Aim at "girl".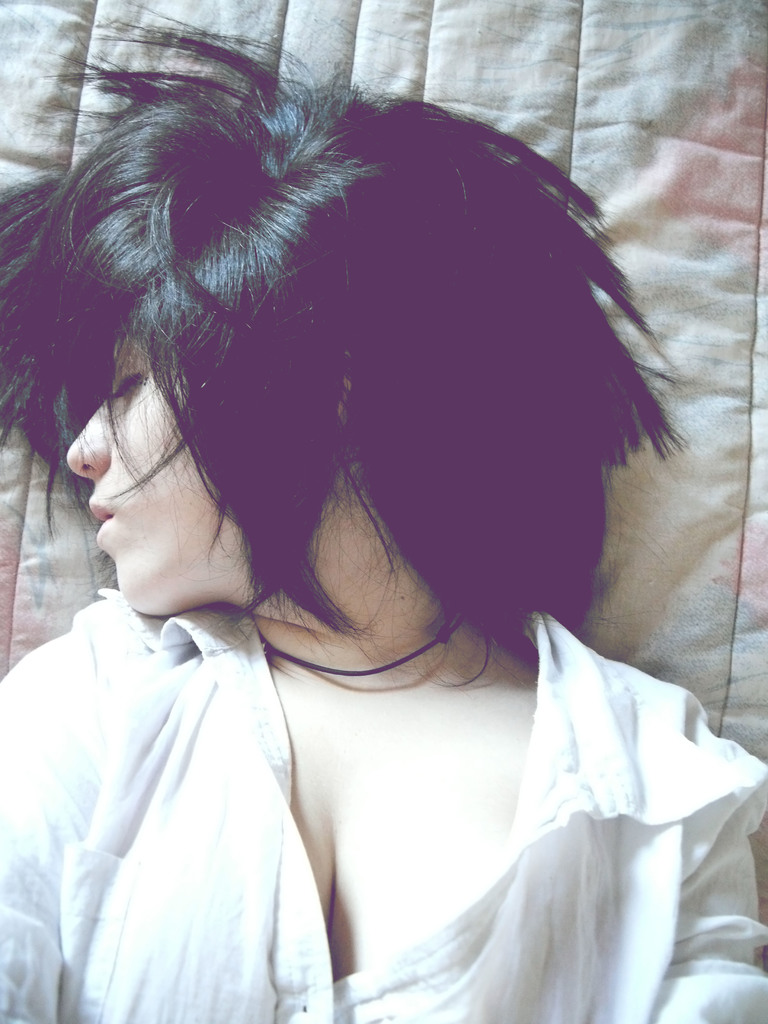
Aimed at (left=0, top=49, right=741, bottom=1015).
